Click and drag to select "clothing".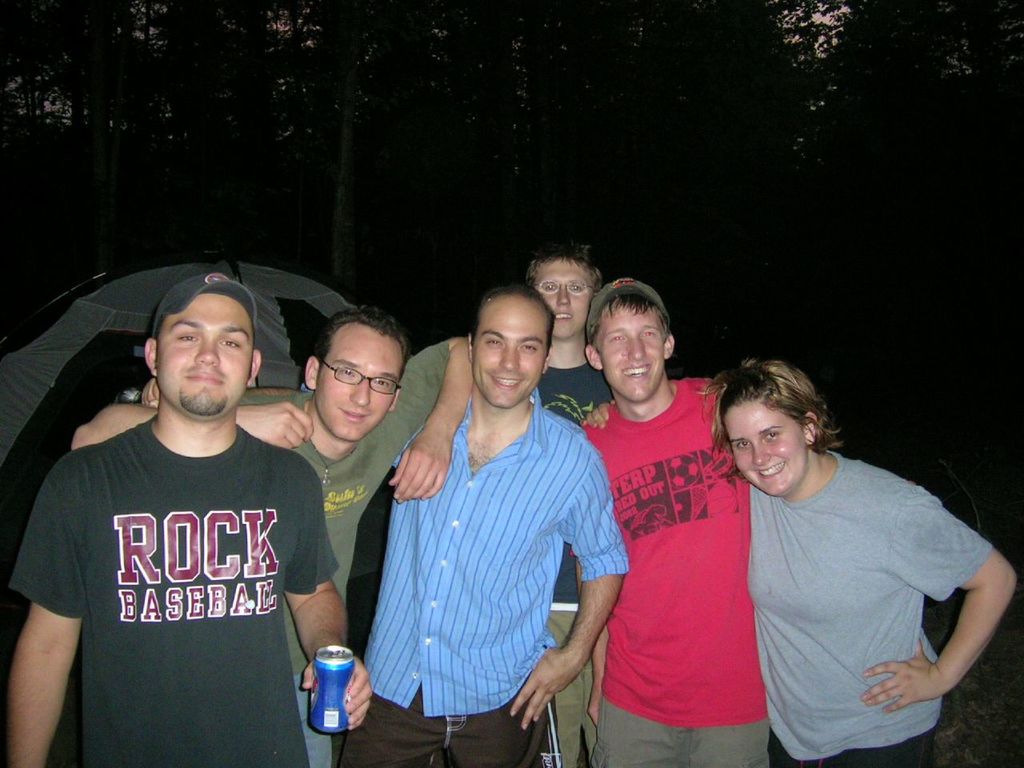
Selection: bbox=(740, 444, 982, 767).
